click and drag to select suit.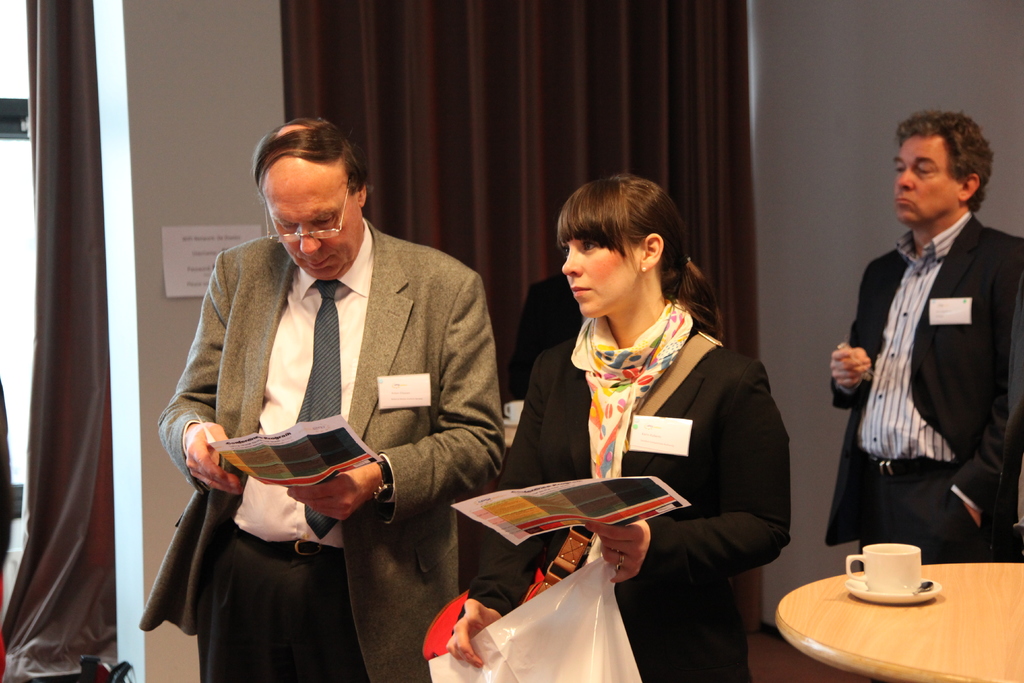
Selection: box(147, 258, 471, 668).
